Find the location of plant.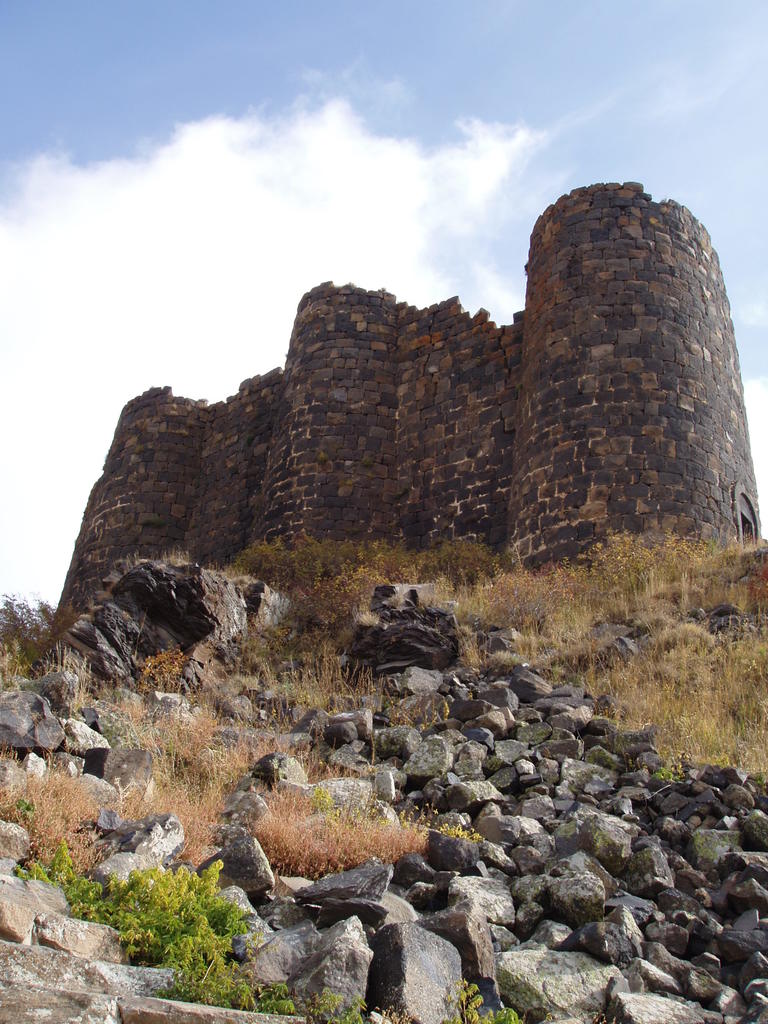
Location: {"left": 550, "top": 1009, "right": 634, "bottom": 1023}.
